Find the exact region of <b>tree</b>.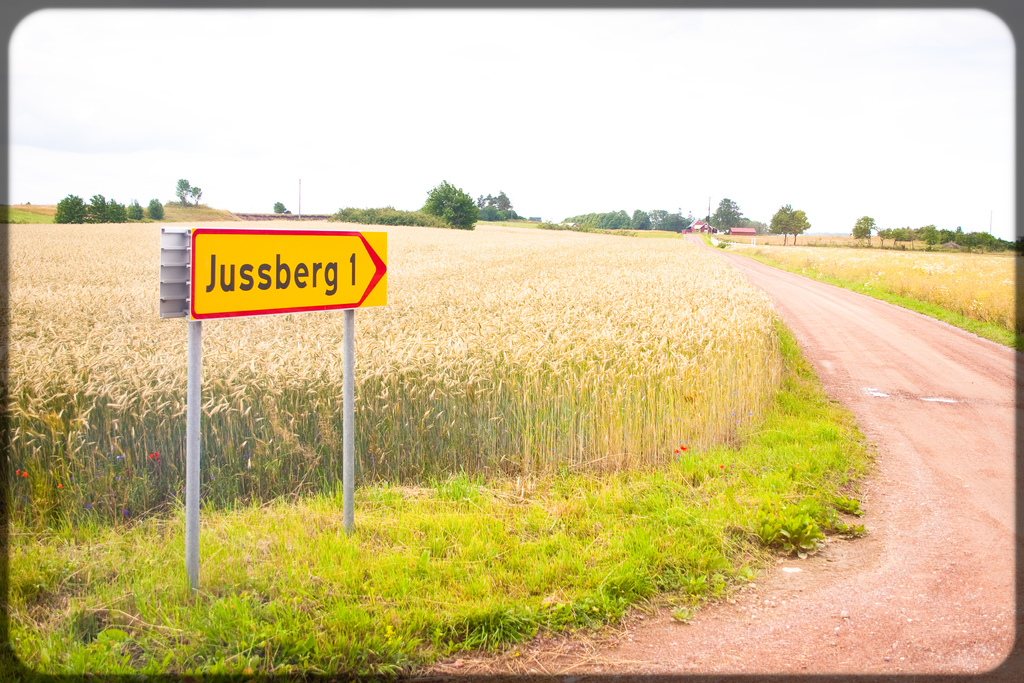
Exact region: crop(892, 227, 921, 248).
